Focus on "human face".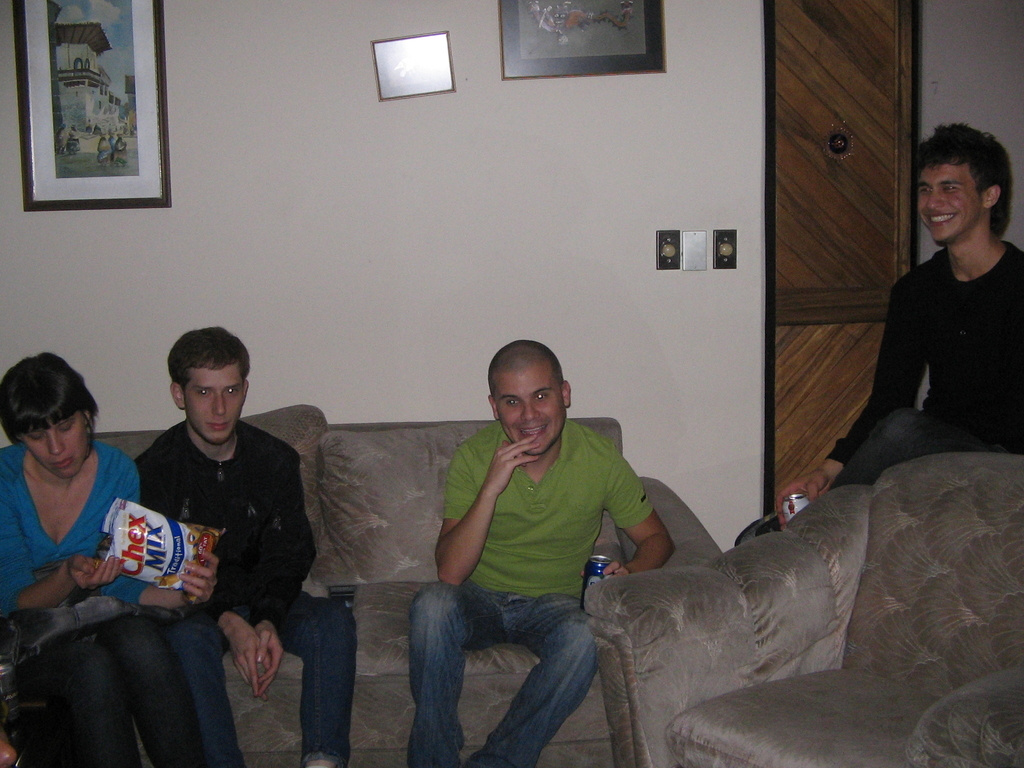
Focused at 17 406 83 473.
